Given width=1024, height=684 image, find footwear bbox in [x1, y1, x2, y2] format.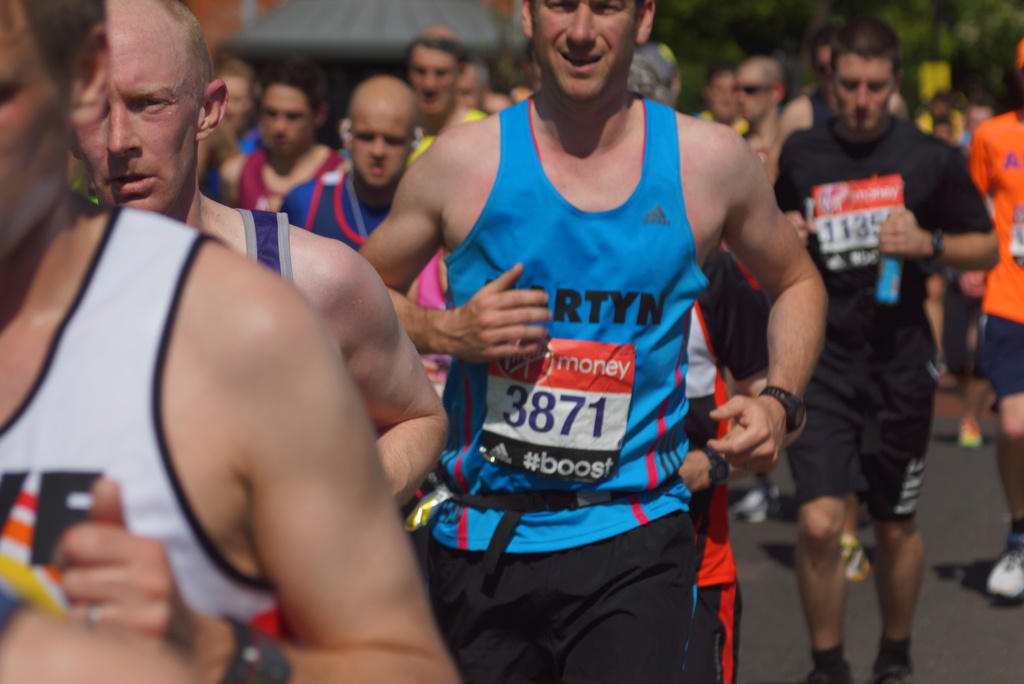
[957, 412, 984, 451].
